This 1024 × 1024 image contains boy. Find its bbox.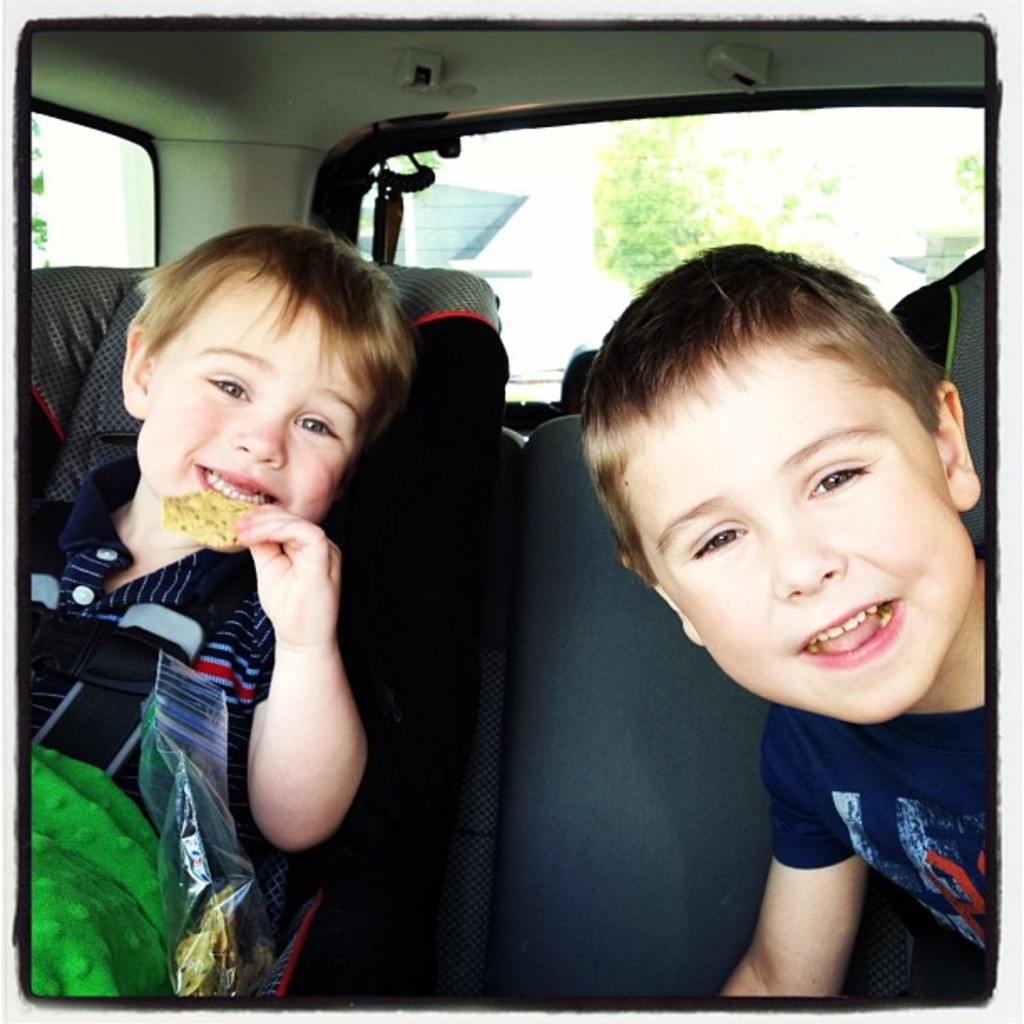
detection(574, 243, 996, 1001).
